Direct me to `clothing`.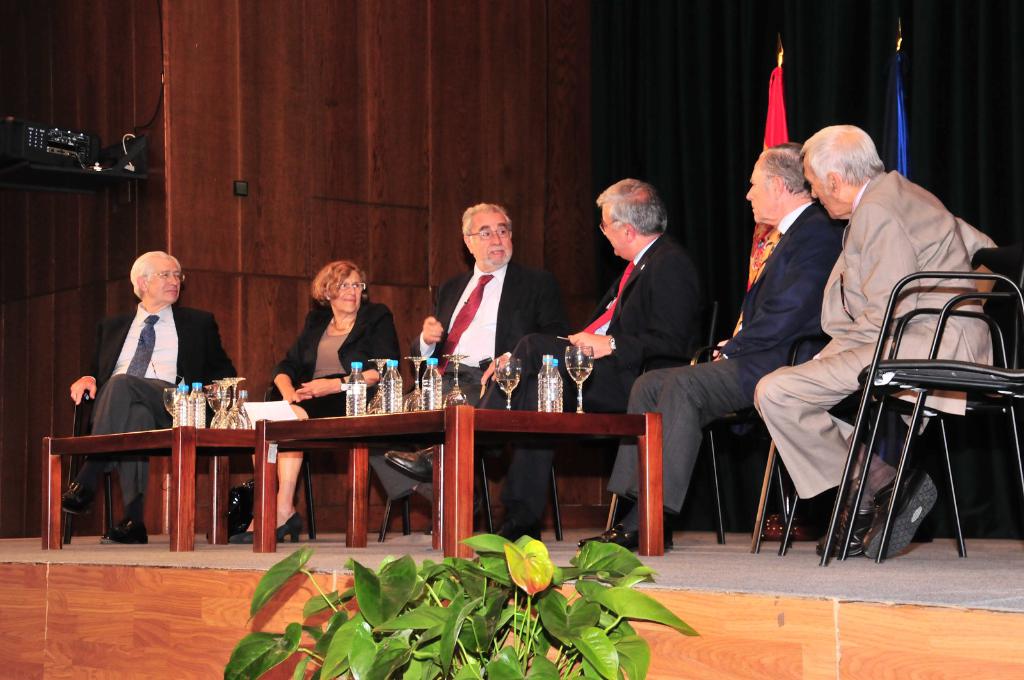
Direction: box(757, 200, 998, 544).
